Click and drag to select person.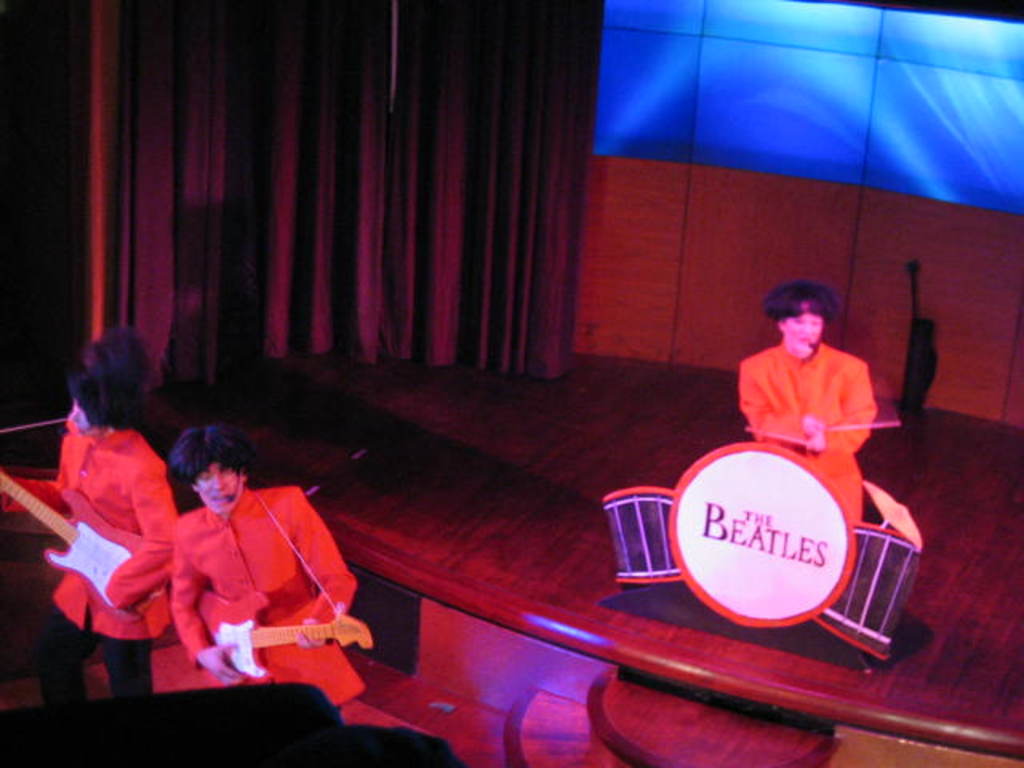
Selection: crop(734, 272, 891, 498).
